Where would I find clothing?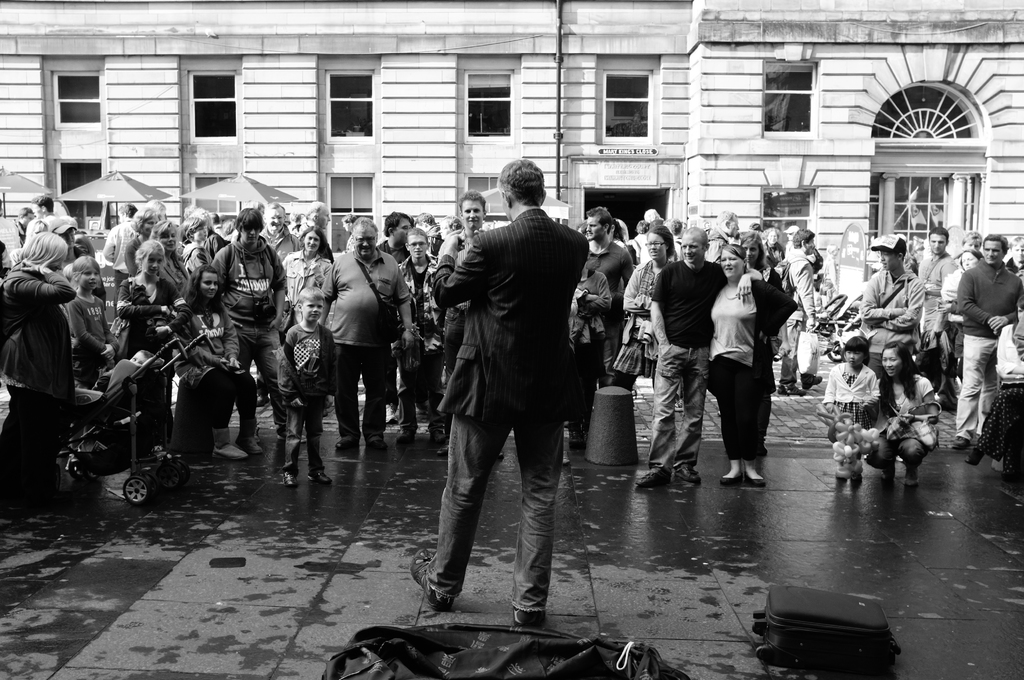
At bbox=(705, 271, 801, 462).
